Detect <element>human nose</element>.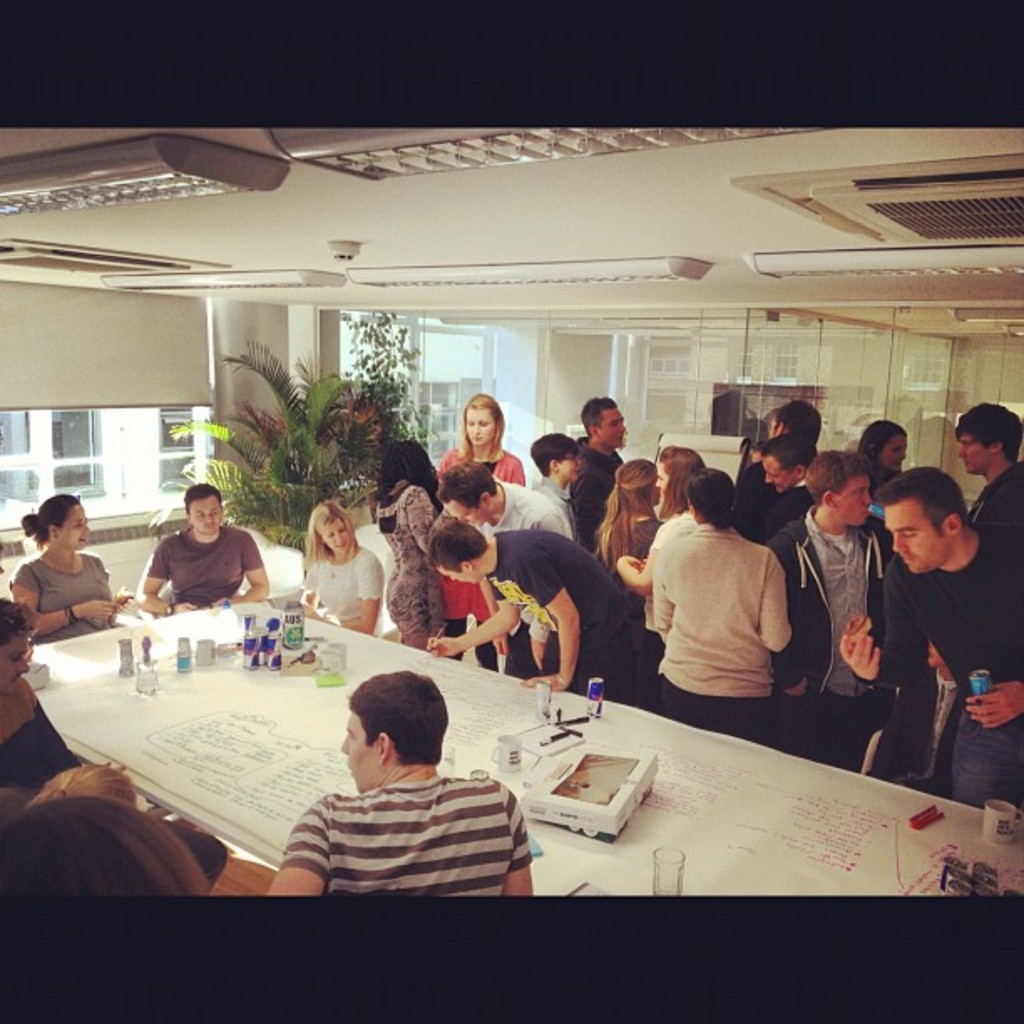
Detected at 766,475,776,487.
